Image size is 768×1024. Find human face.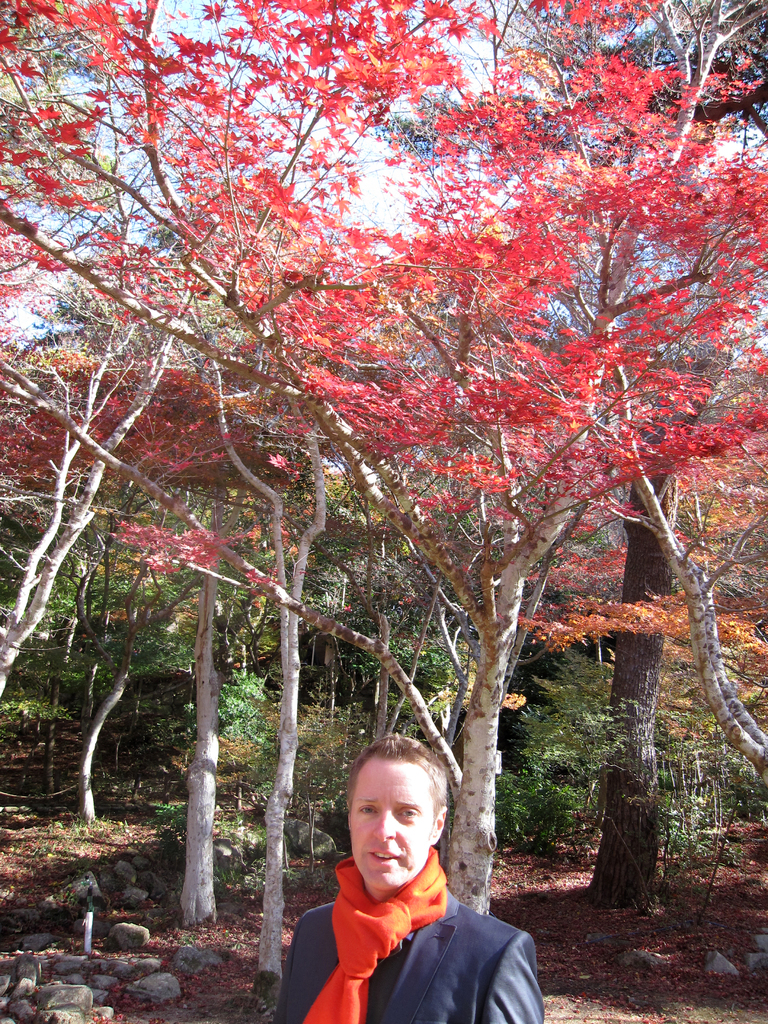
left=352, top=758, right=432, bottom=889.
